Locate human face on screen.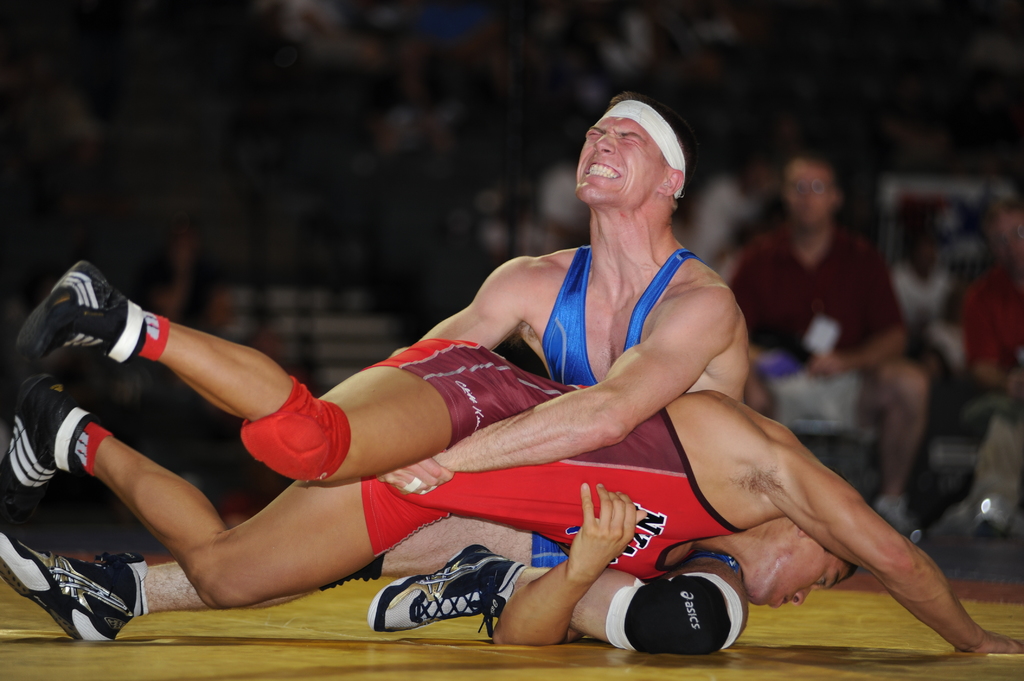
On screen at bbox(786, 159, 834, 228).
